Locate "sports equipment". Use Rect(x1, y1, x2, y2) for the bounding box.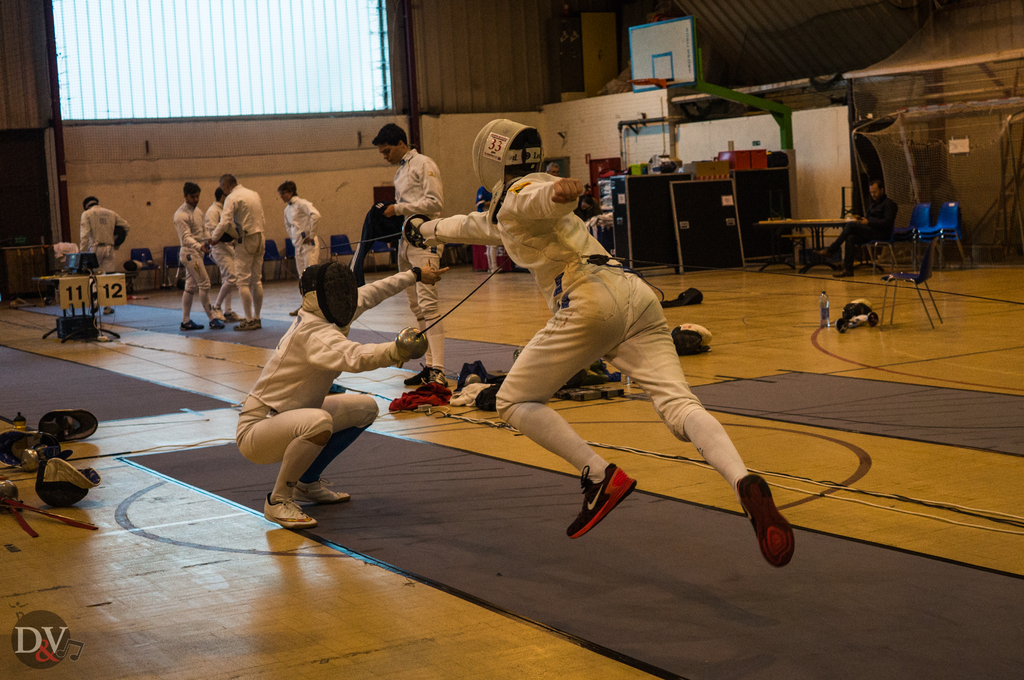
Rect(395, 259, 512, 357).
